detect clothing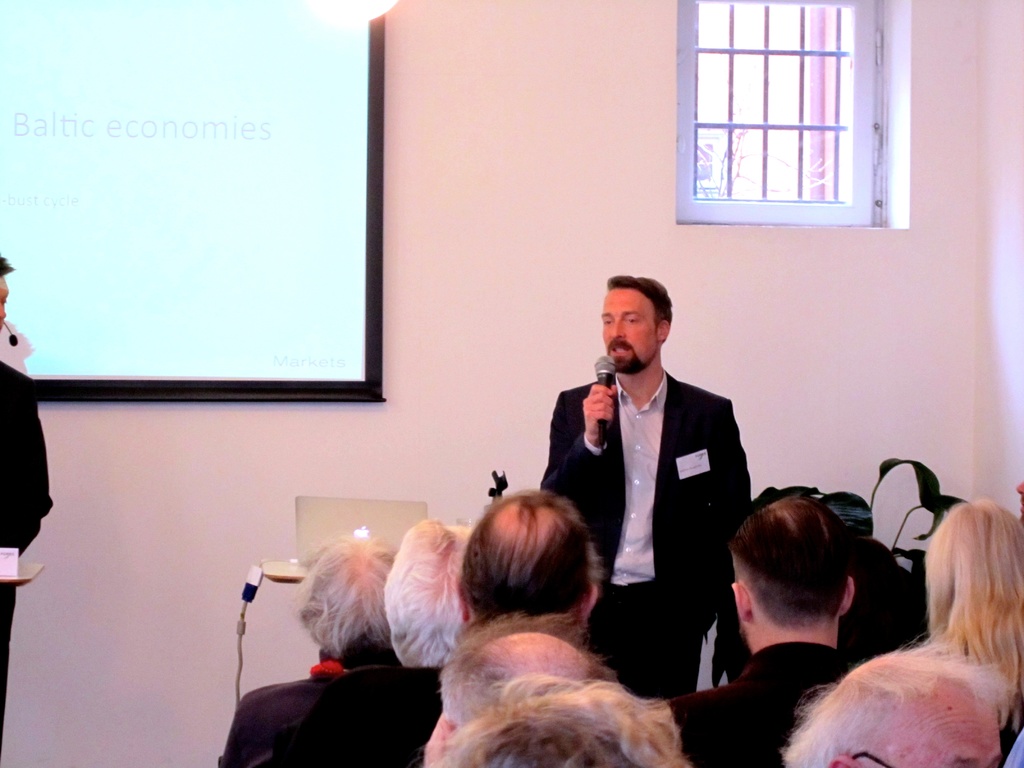
<region>548, 340, 744, 685</region>
